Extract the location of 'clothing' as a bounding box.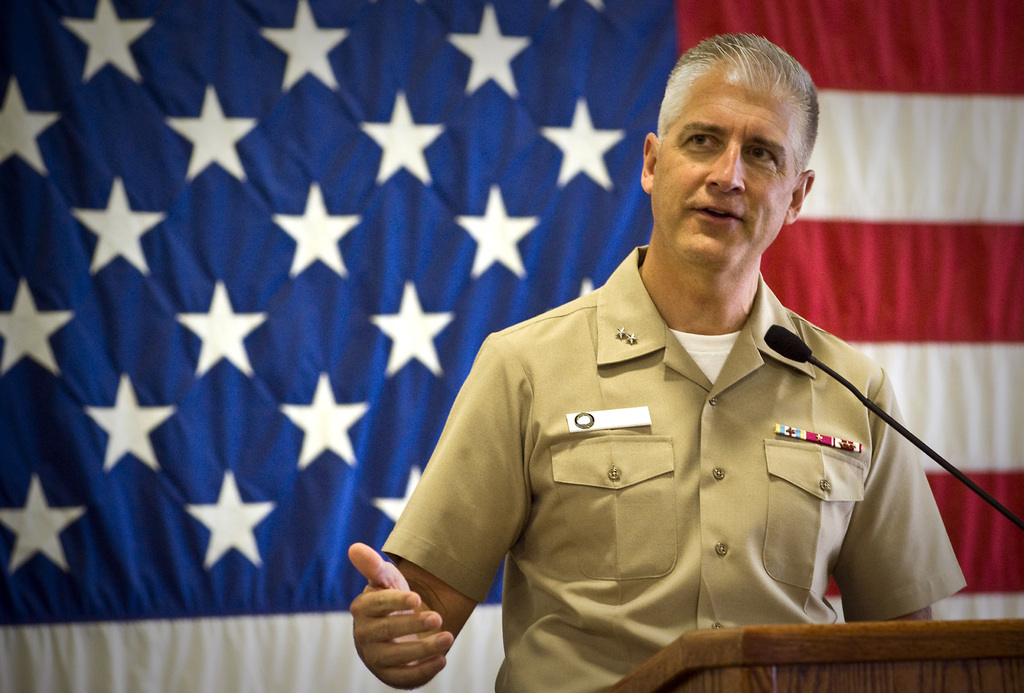
left=387, top=245, right=961, bottom=692.
